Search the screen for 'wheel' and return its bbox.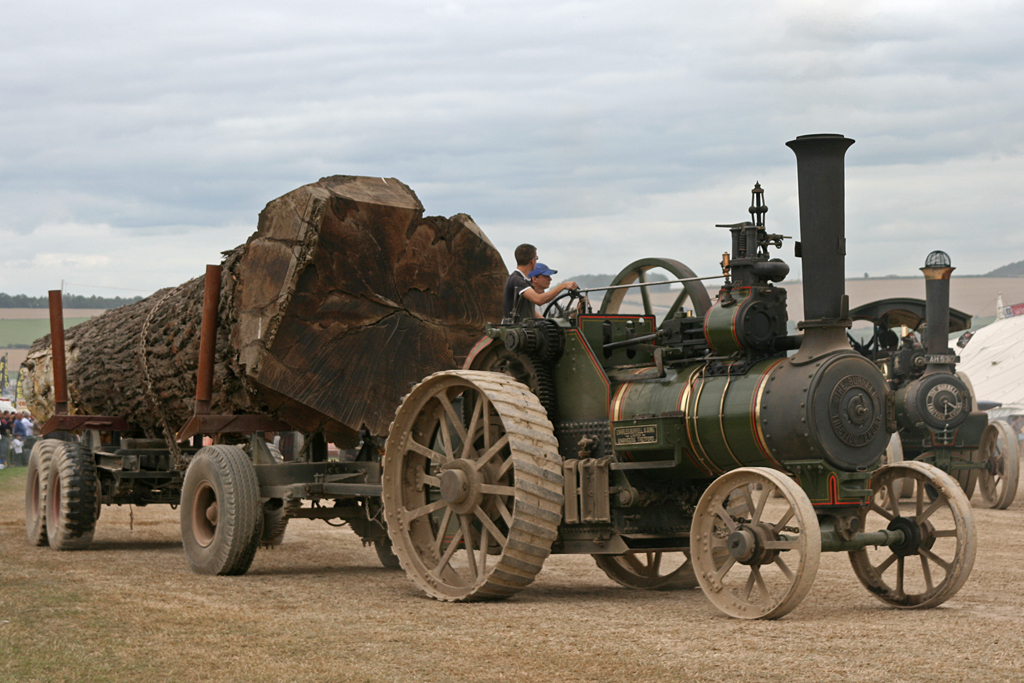
Found: Rect(179, 444, 260, 577).
